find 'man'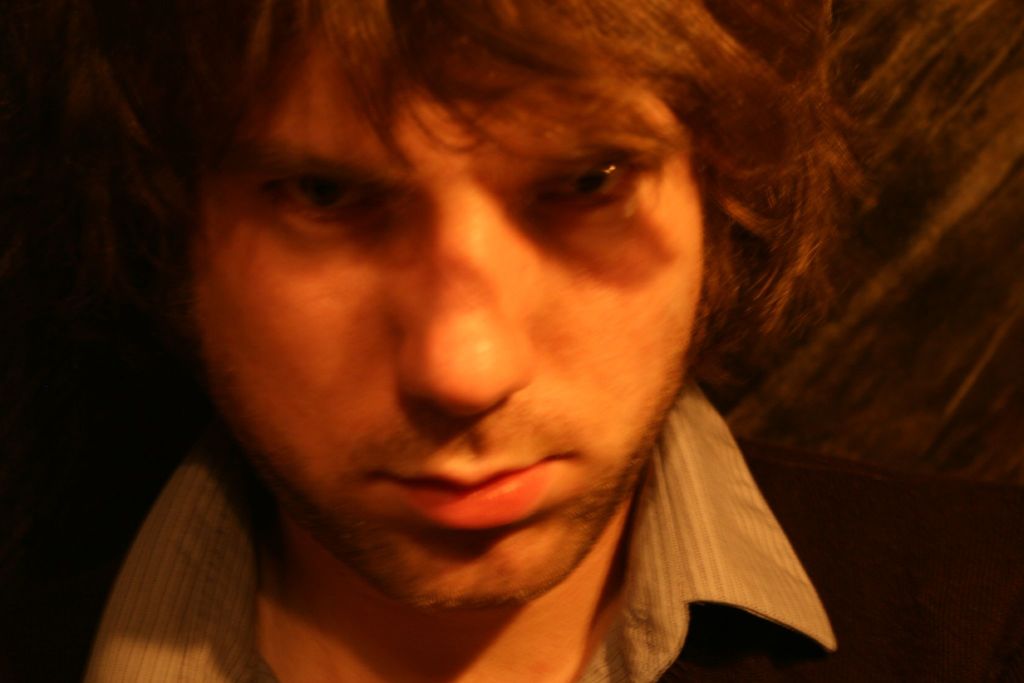
4/0/957/682
